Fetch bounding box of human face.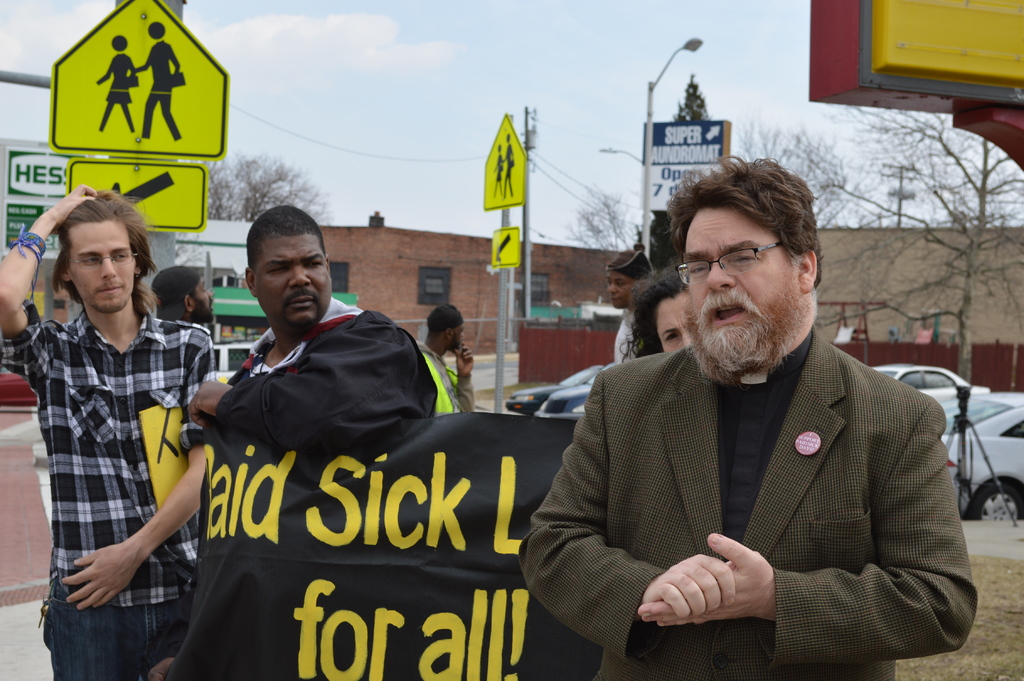
Bbox: 681,197,795,330.
